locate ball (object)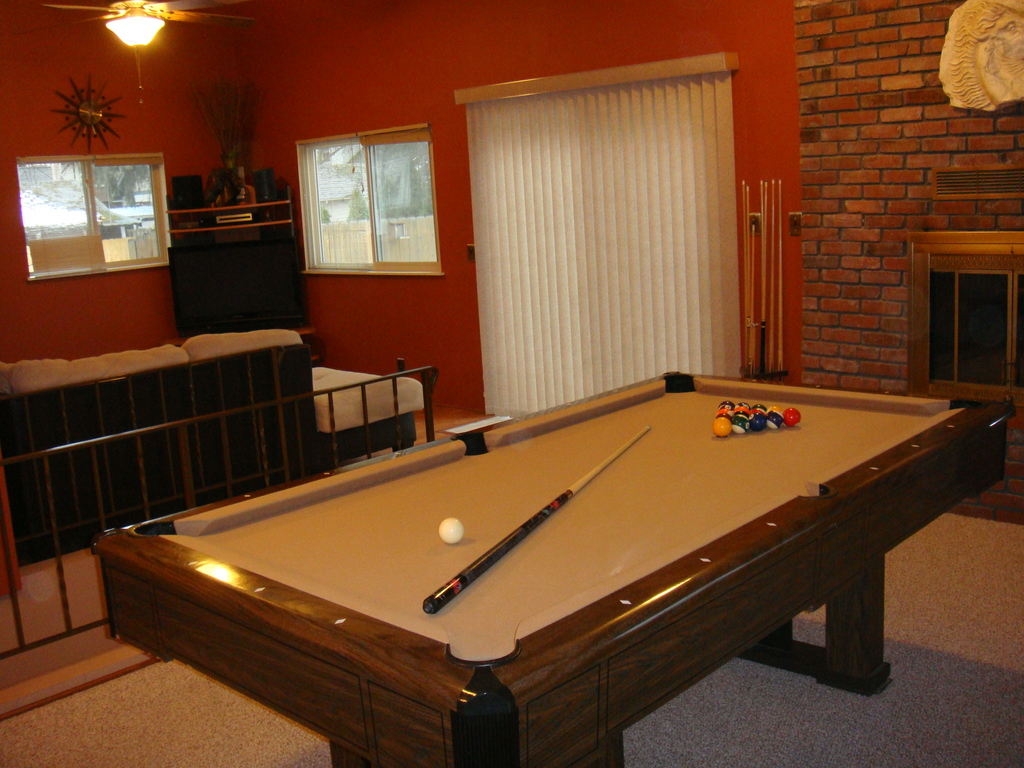
(437,516,463,545)
